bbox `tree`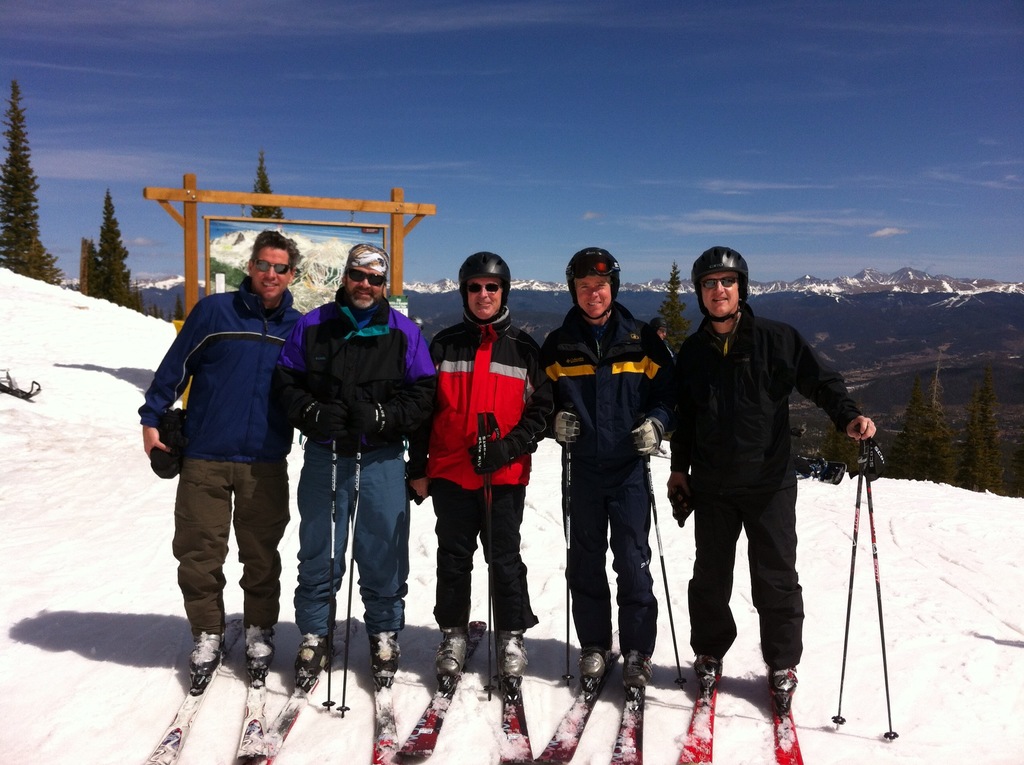
pyautogui.locateOnScreen(54, 184, 124, 307)
